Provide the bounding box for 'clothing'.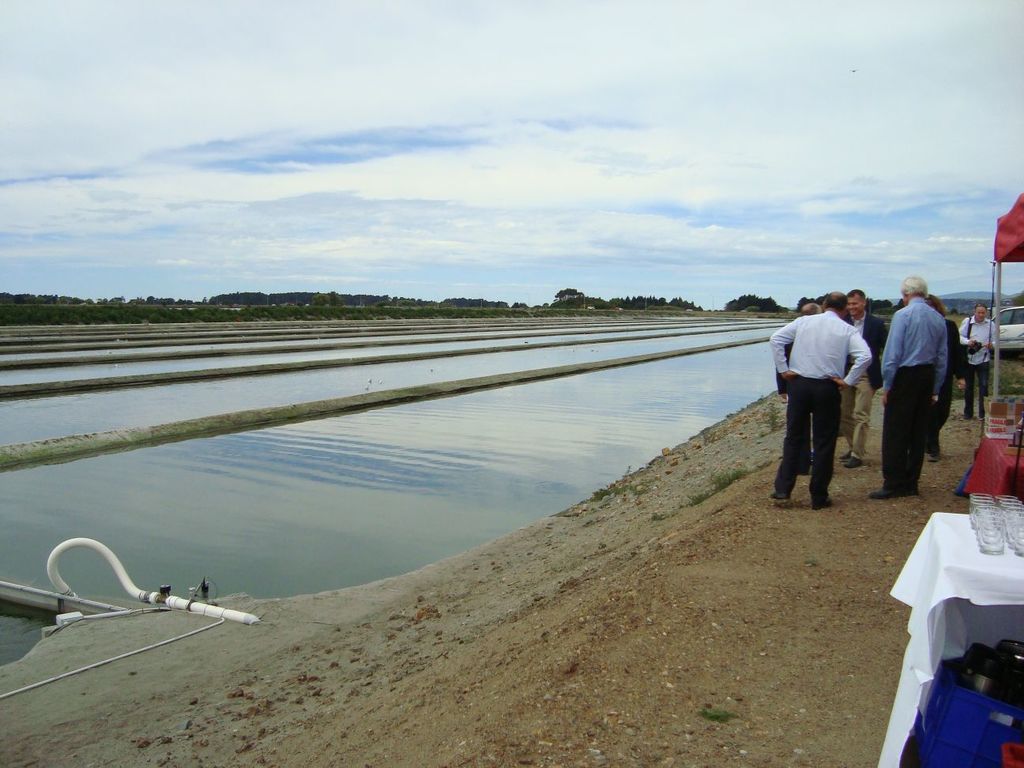
locate(930, 321, 965, 456).
